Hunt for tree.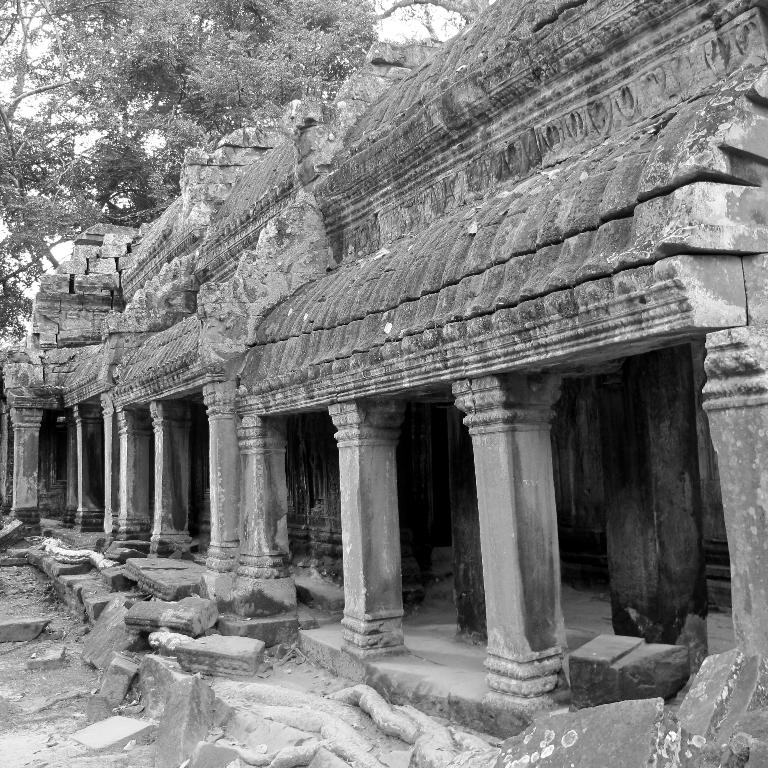
Hunted down at x1=0, y1=3, x2=493, y2=332.
